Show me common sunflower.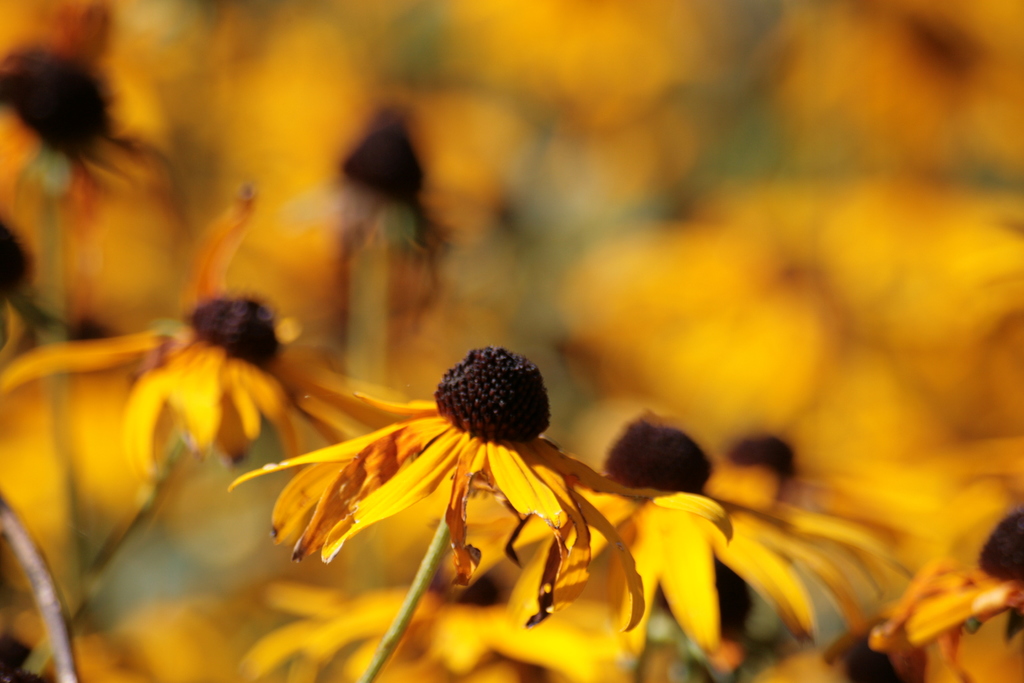
common sunflower is here: bbox=(0, 179, 440, 497).
